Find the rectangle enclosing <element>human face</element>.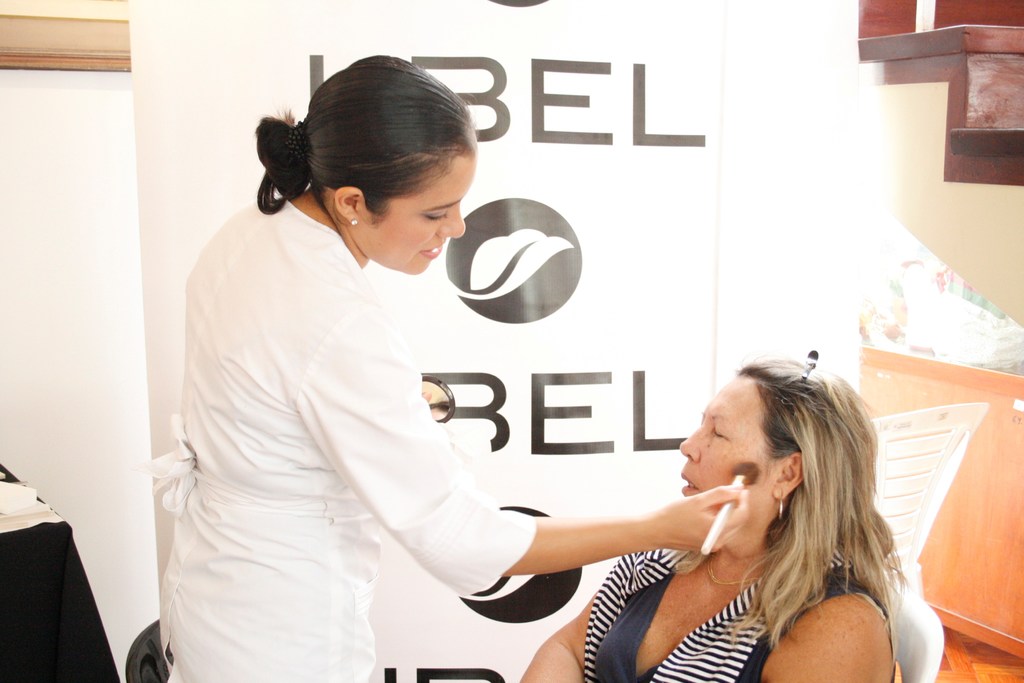
pyautogui.locateOnScreen(677, 370, 778, 543).
